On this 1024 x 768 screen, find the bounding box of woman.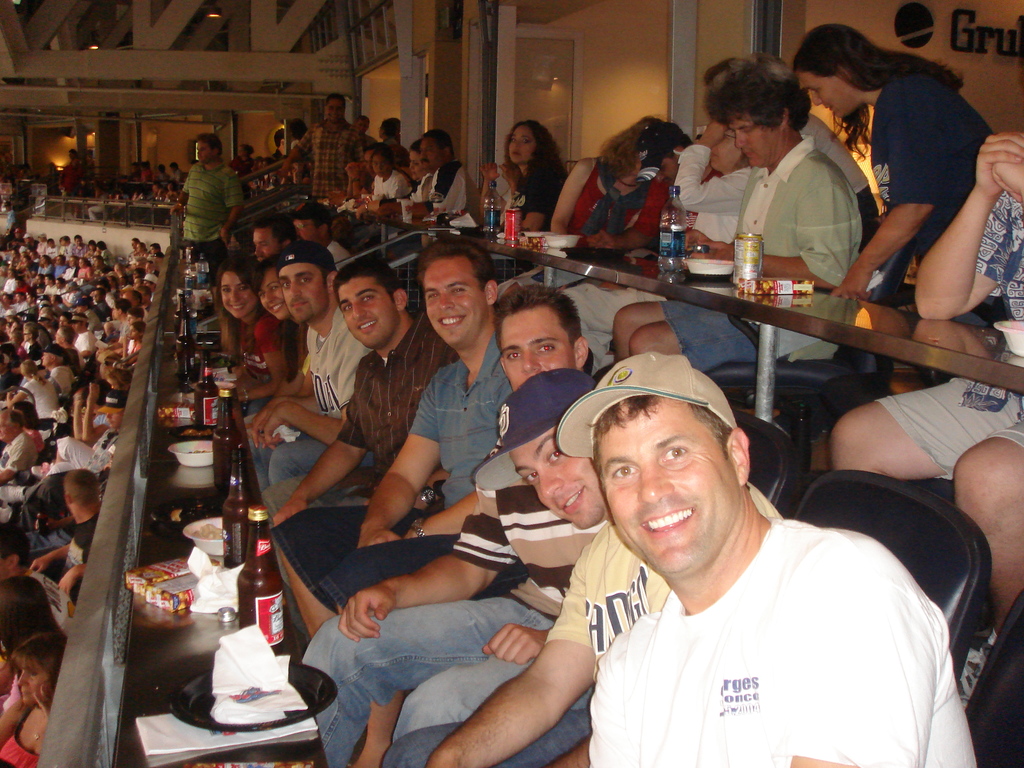
Bounding box: select_region(229, 143, 254, 200).
